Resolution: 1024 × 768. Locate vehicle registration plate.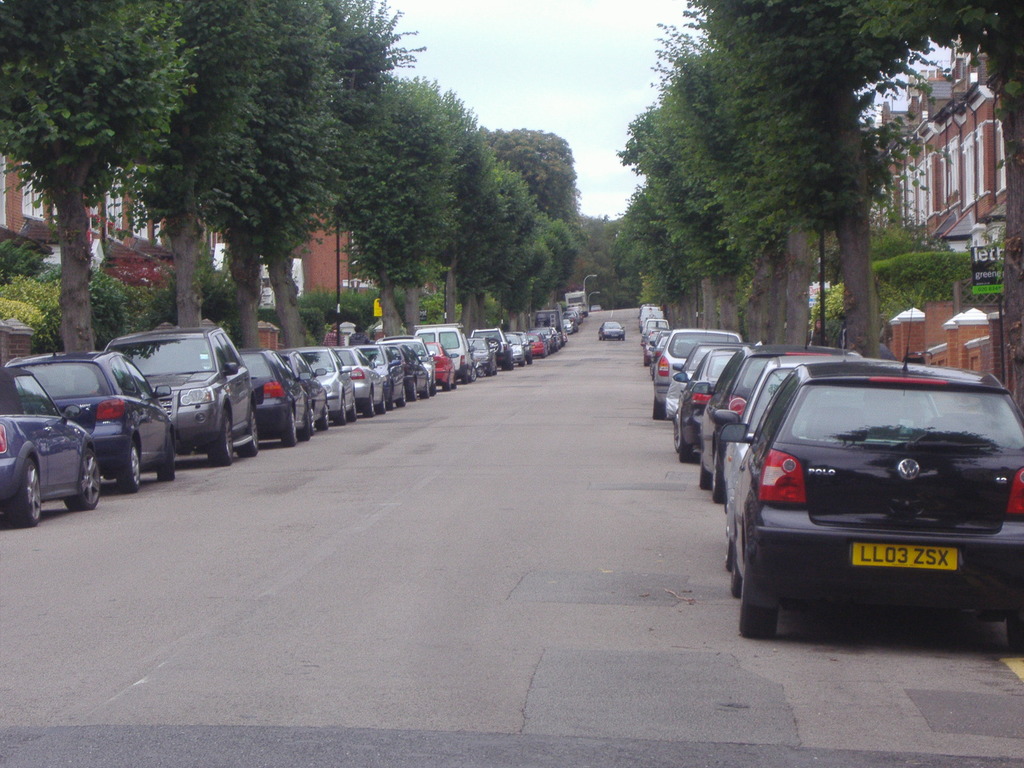
851,541,959,575.
